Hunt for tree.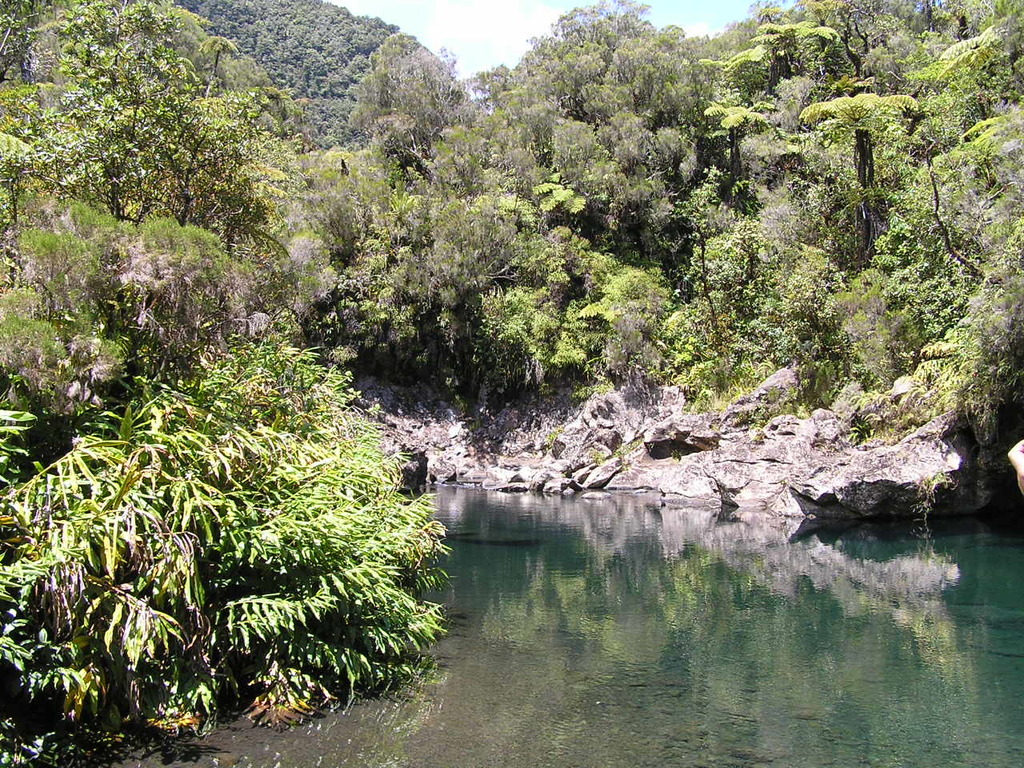
Hunted down at {"x1": 336, "y1": 34, "x2": 484, "y2": 192}.
